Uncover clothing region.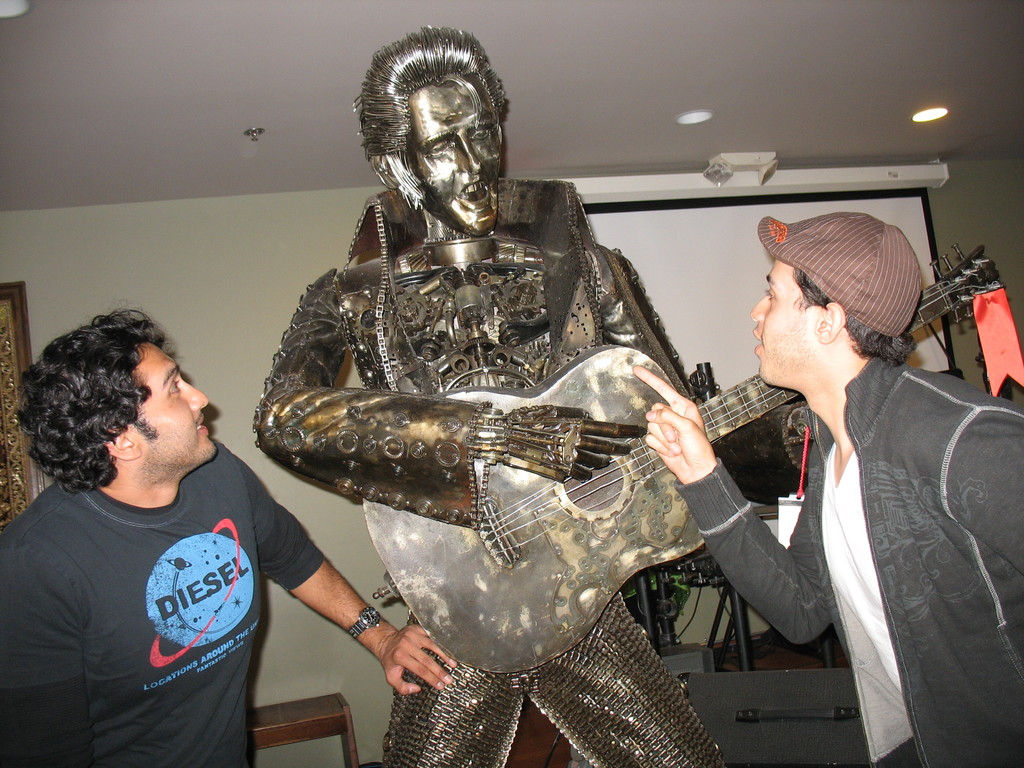
Uncovered: bbox=[24, 431, 274, 742].
